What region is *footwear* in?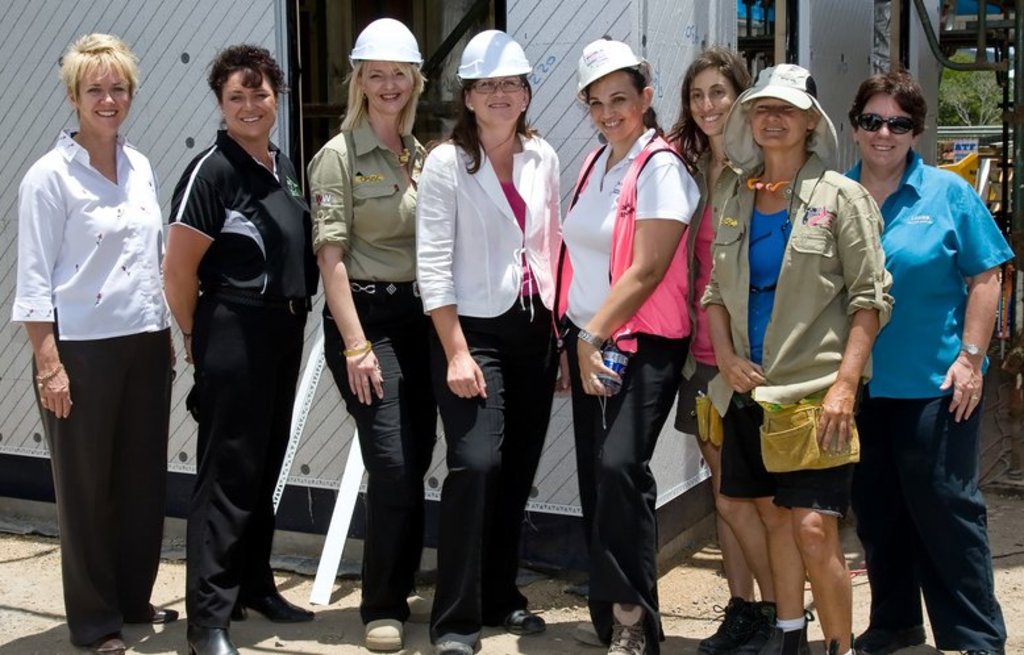
bbox=(819, 631, 863, 654).
